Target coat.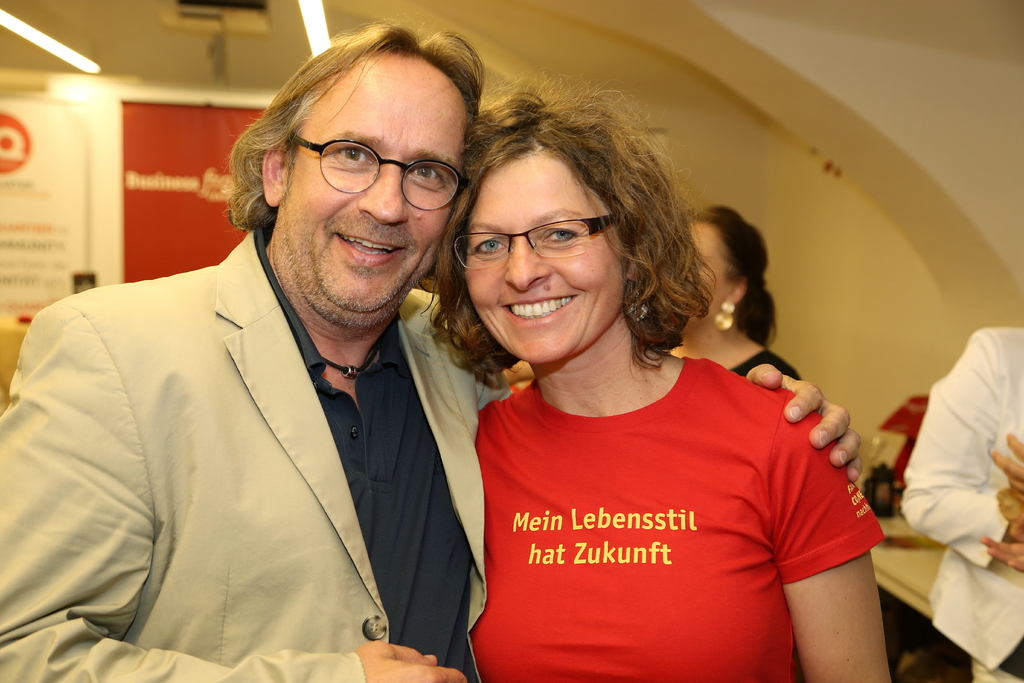
Target region: locate(898, 323, 1023, 666).
